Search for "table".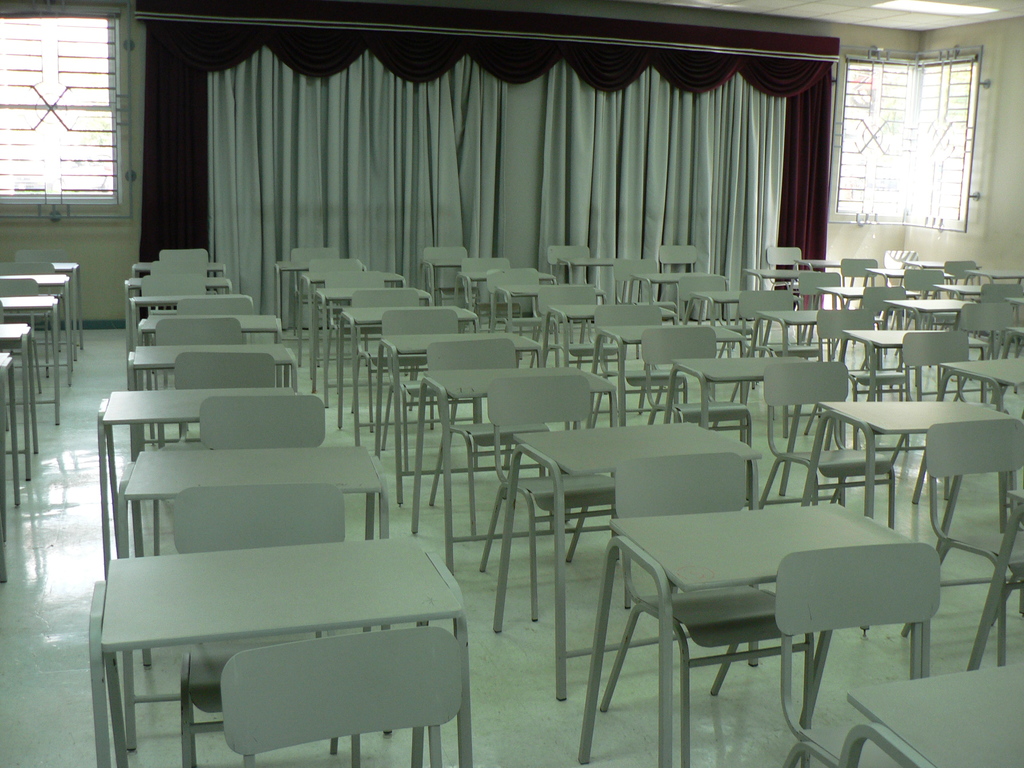
Found at bbox=(97, 389, 298, 575).
